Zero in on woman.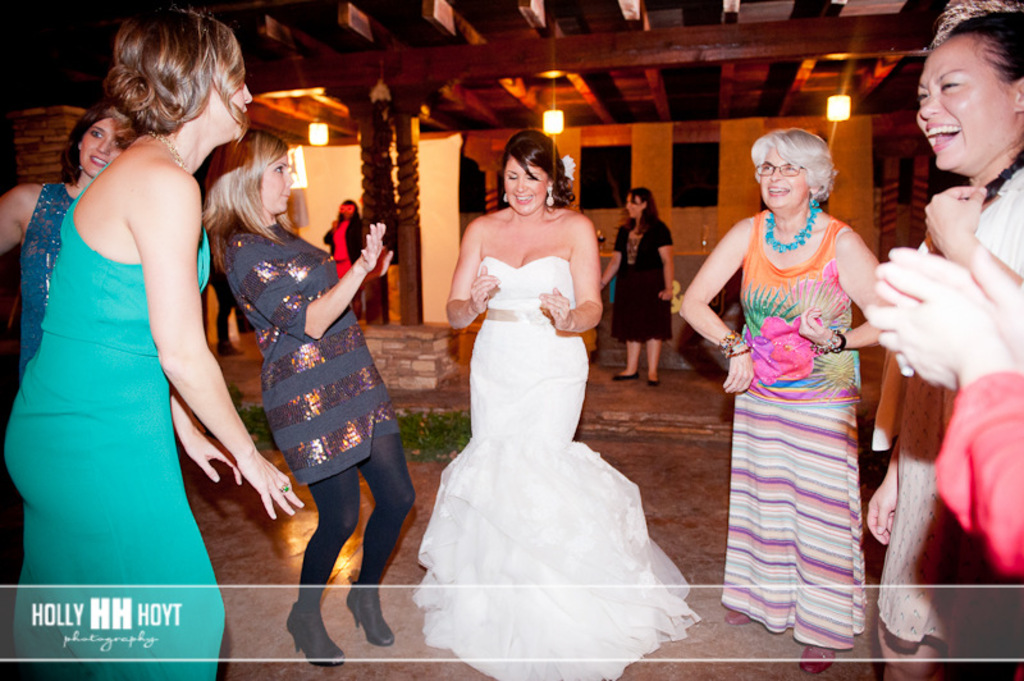
Zeroed in: [x1=600, y1=186, x2=675, y2=384].
